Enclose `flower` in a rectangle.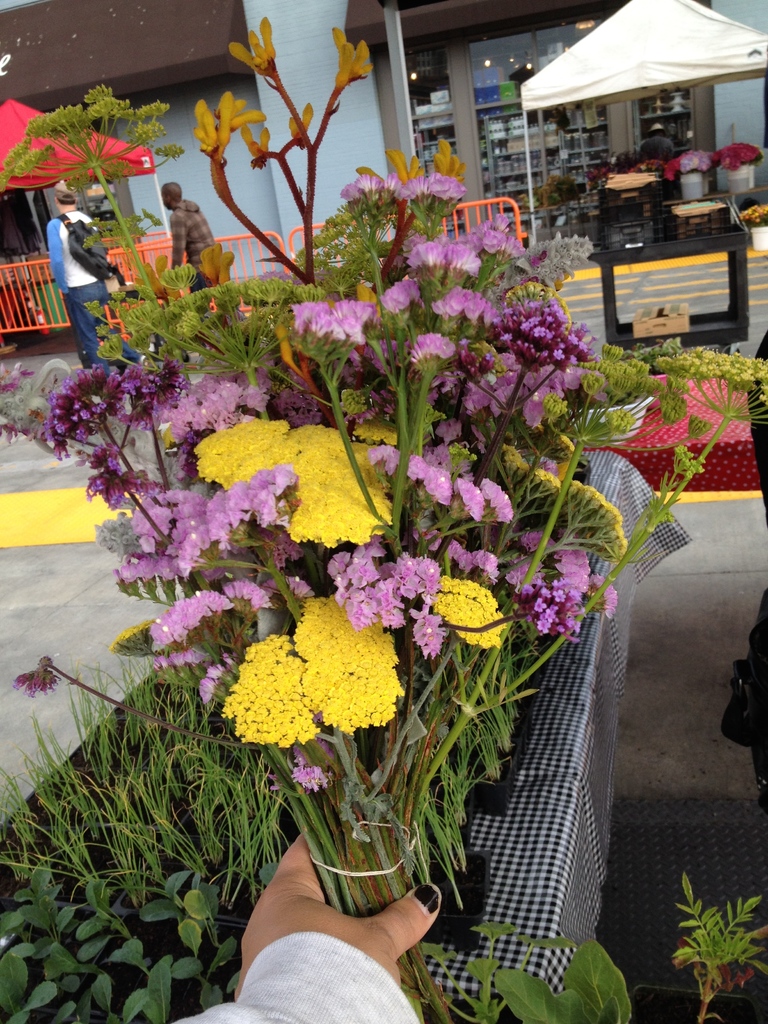
select_region(543, 547, 584, 585).
